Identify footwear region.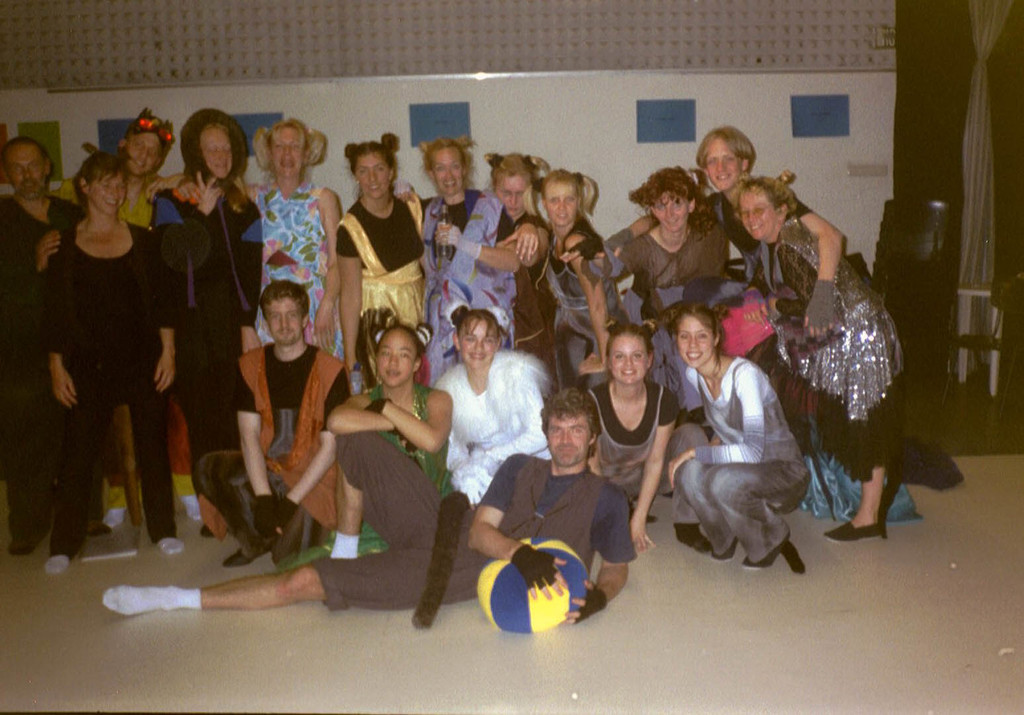
Region: region(708, 531, 740, 564).
